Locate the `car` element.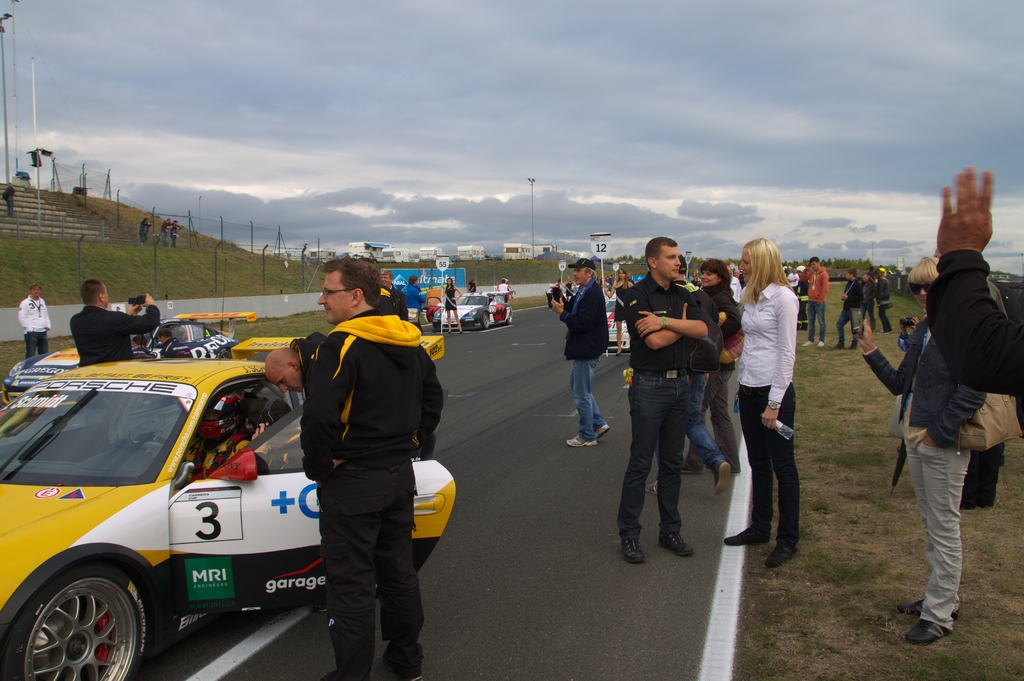
Element bbox: pyautogui.locateOnScreen(0, 337, 460, 680).
